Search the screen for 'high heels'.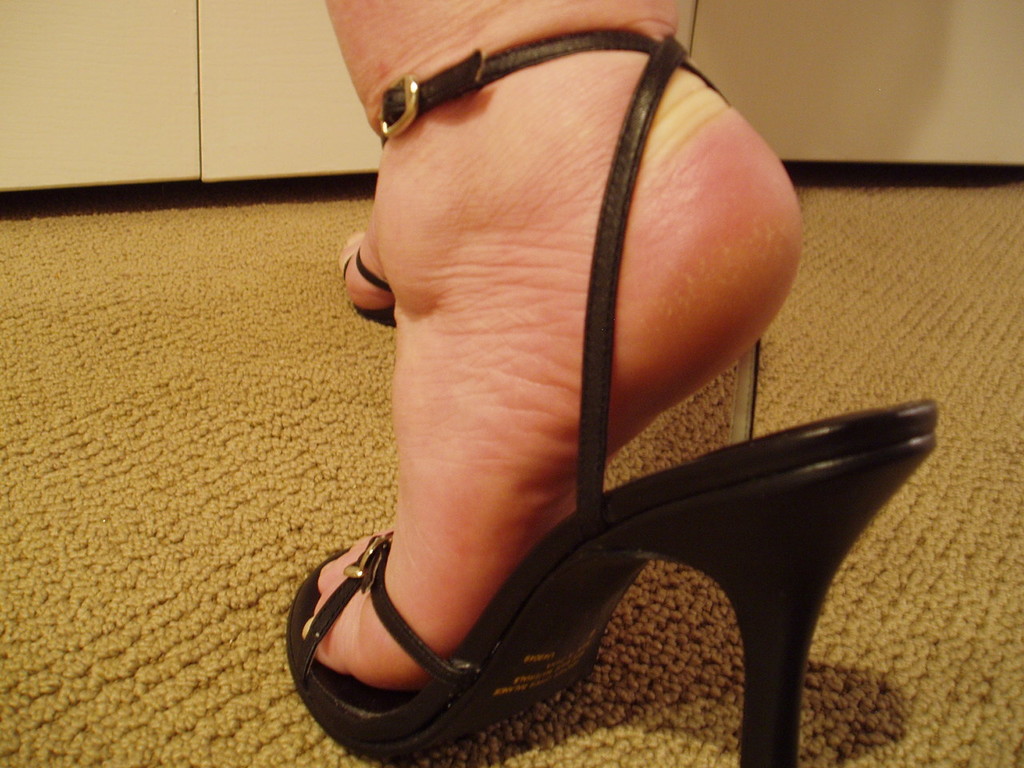
Found at x1=285 y1=78 x2=942 y2=764.
